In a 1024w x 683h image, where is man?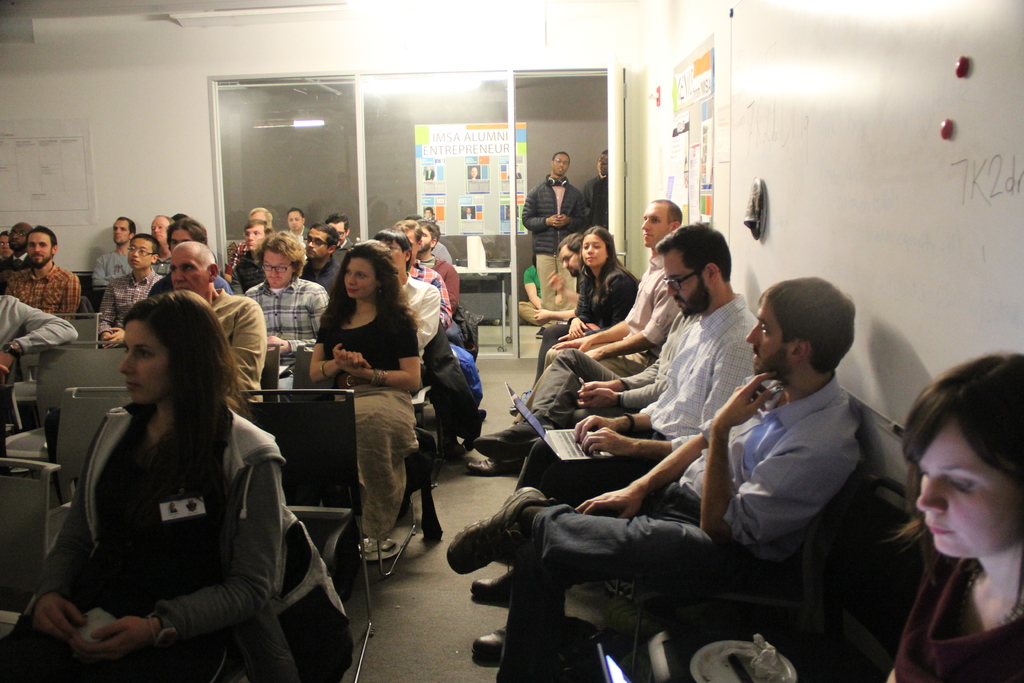
l=92, t=217, r=137, b=291.
